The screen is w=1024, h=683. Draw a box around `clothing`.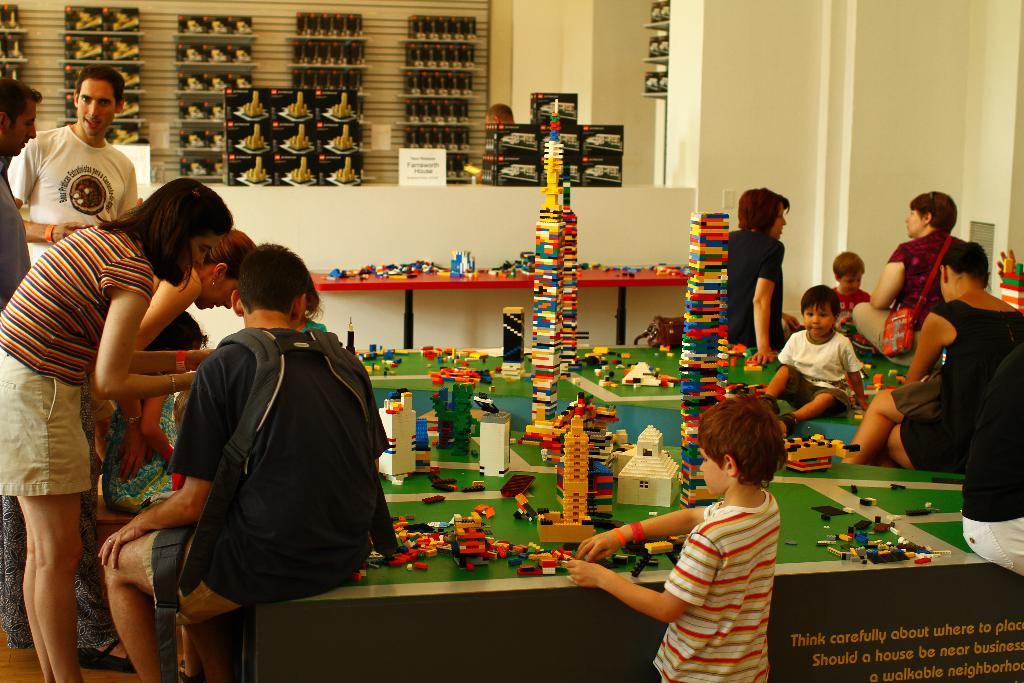
[0,222,155,497].
